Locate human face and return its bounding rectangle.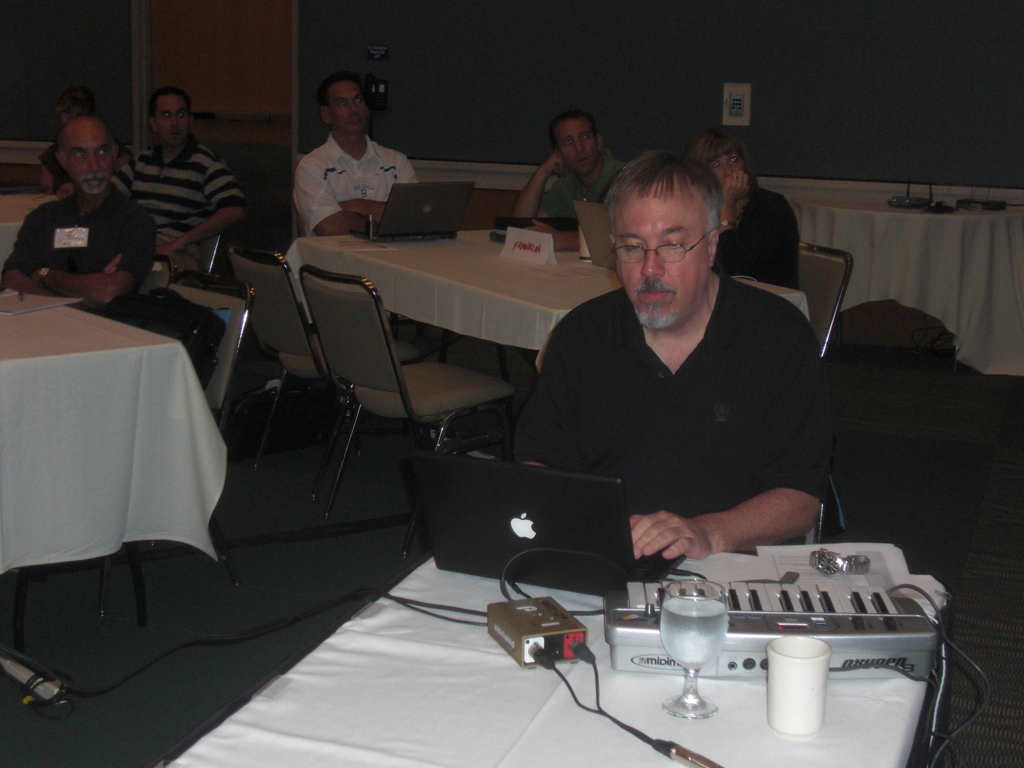
[151, 84, 189, 150].
